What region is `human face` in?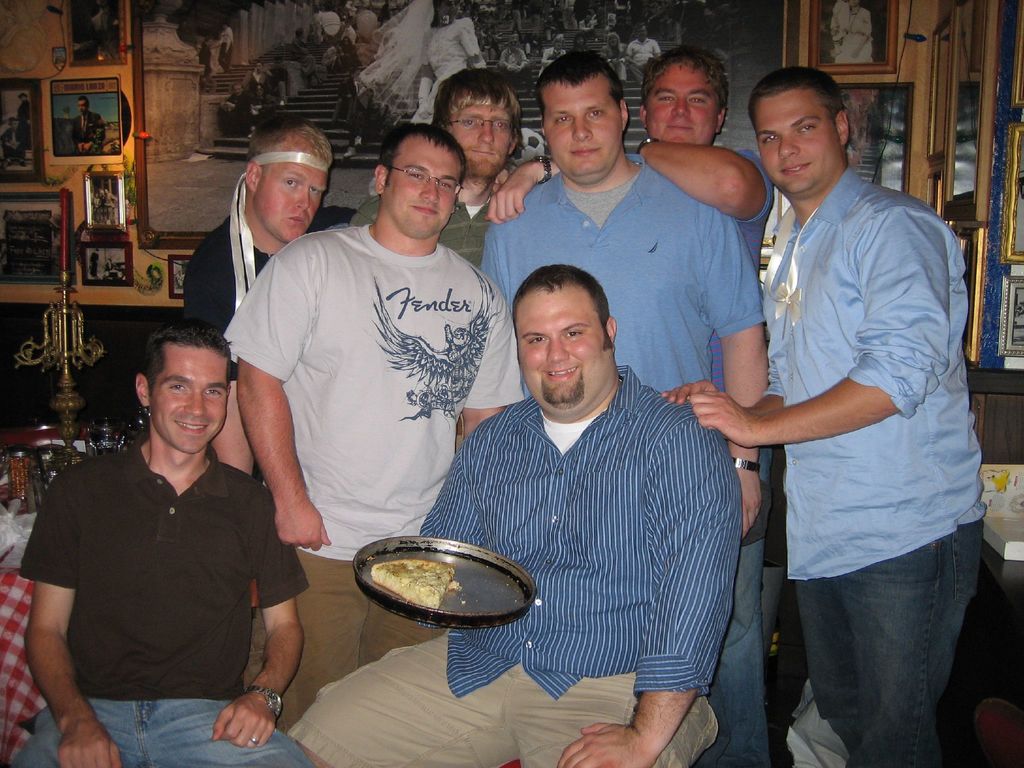
l=520, t=283, r=611, b=404.
